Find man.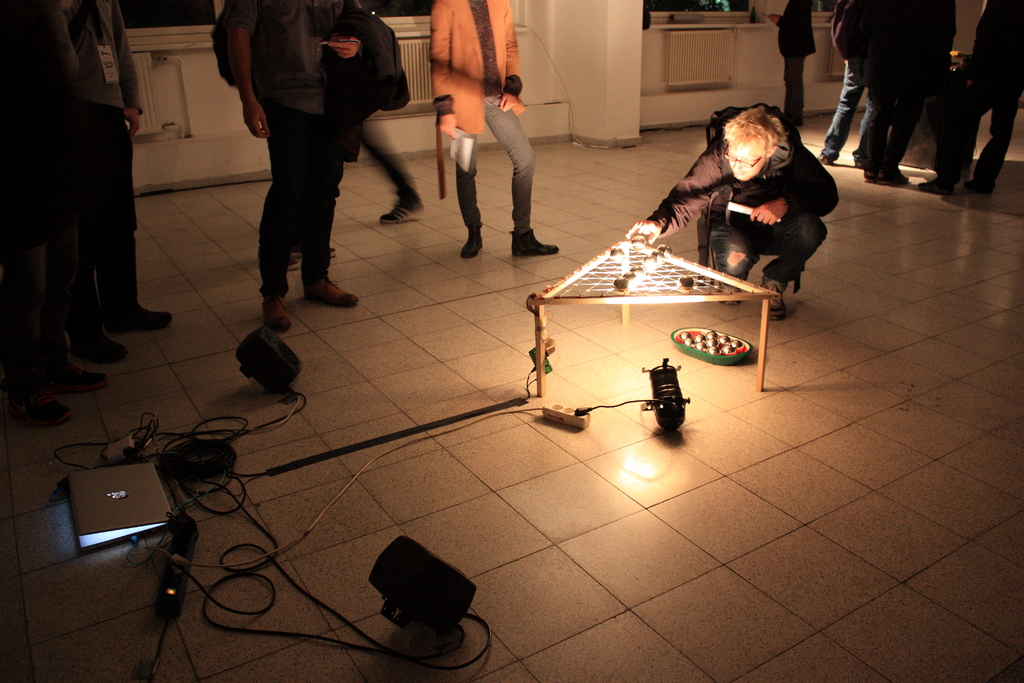
select_region(218, 0, 360, 332).
